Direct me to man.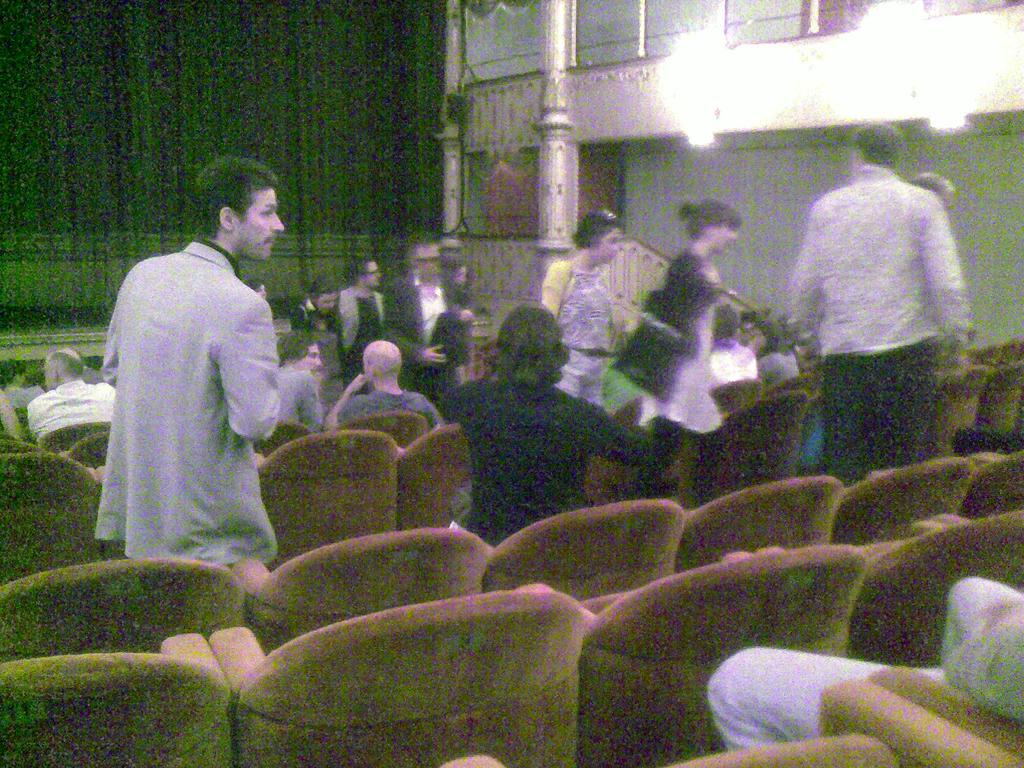
Direction: Rect(385, 237, 470, 400).
